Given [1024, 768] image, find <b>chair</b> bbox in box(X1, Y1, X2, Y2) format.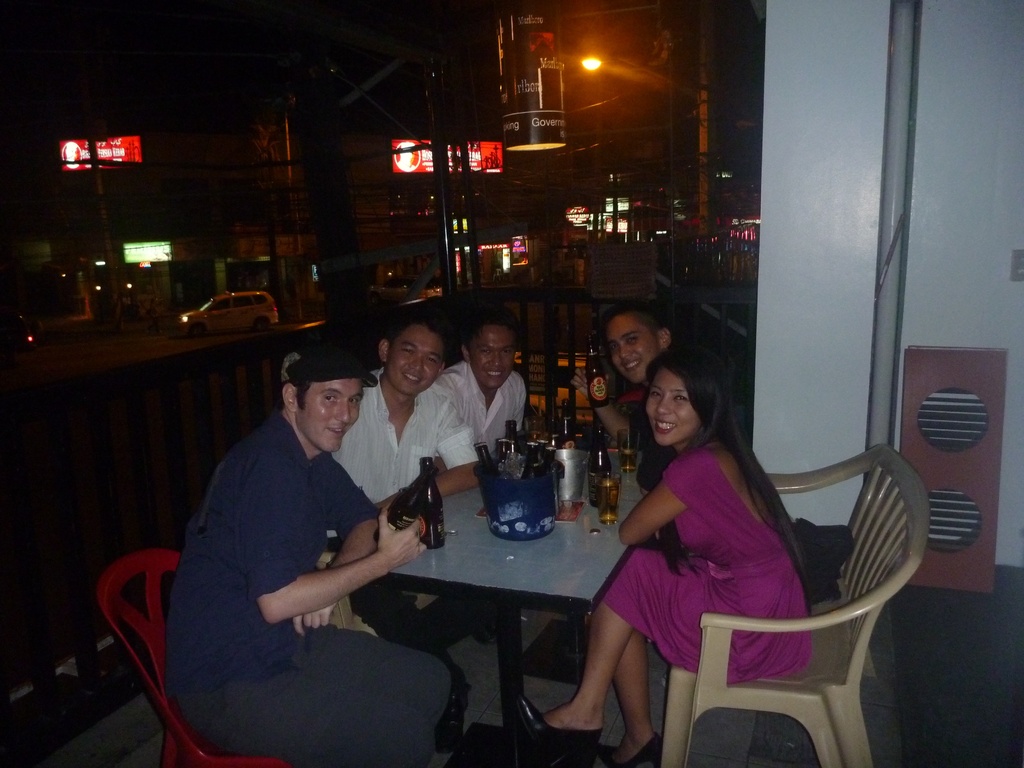
box(670, 447, 929, 767).
